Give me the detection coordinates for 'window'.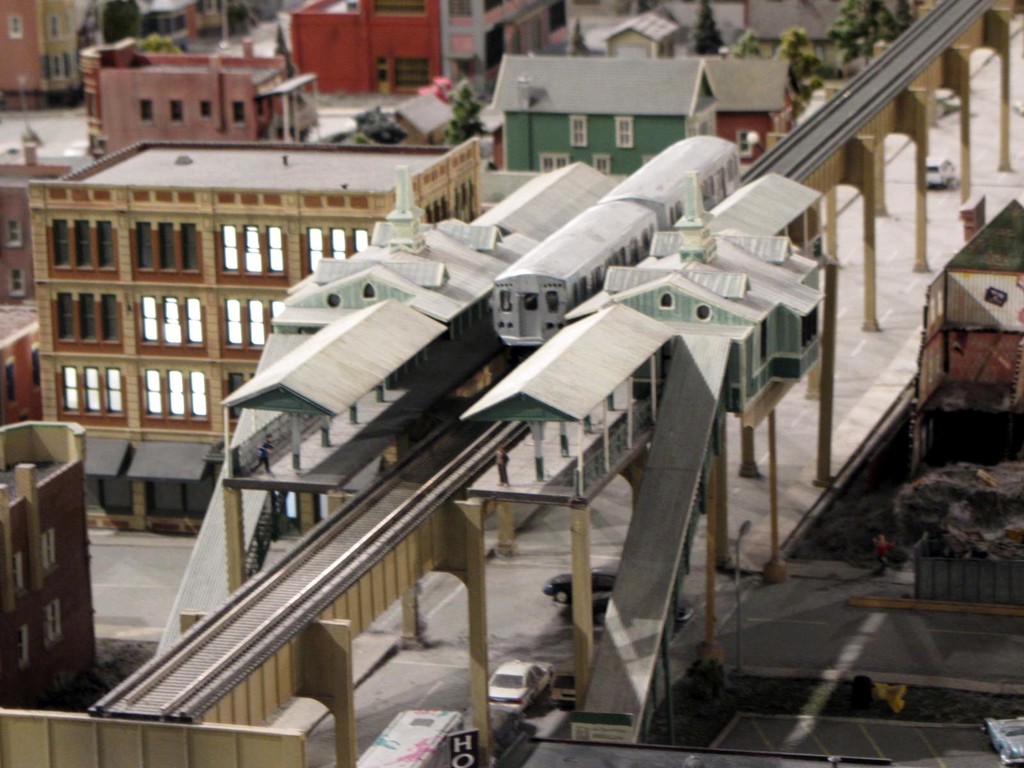
248:301:266:342.
